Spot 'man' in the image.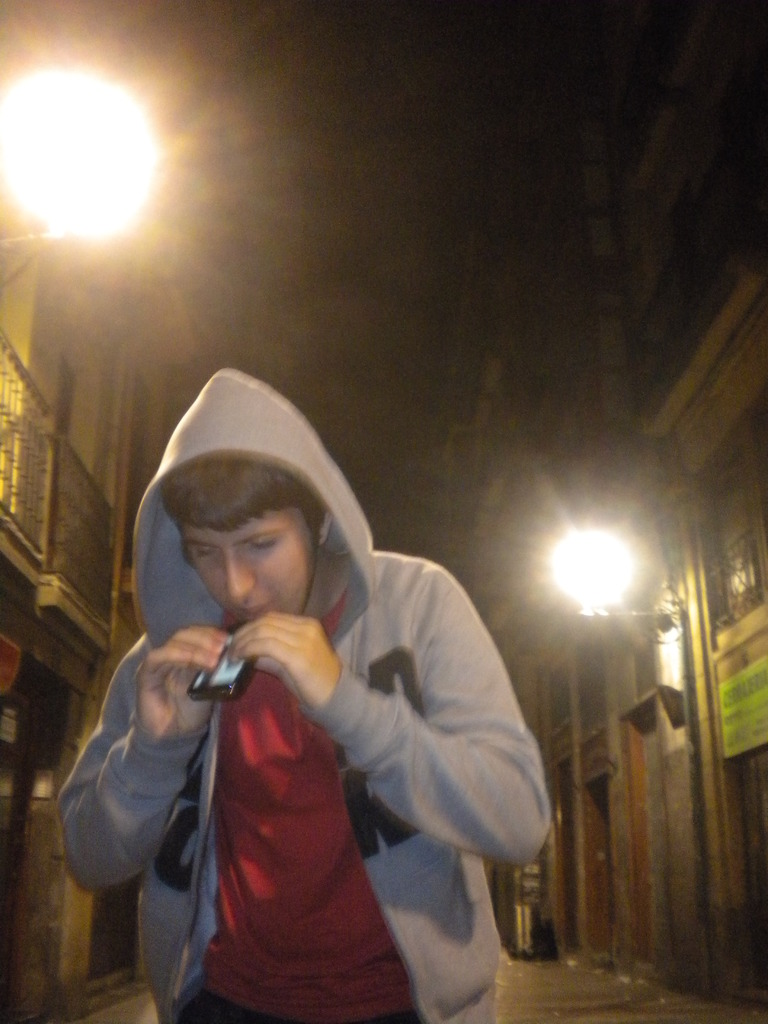
'man' found at (x1=68, y1=363, x2=577, y2=1009).
